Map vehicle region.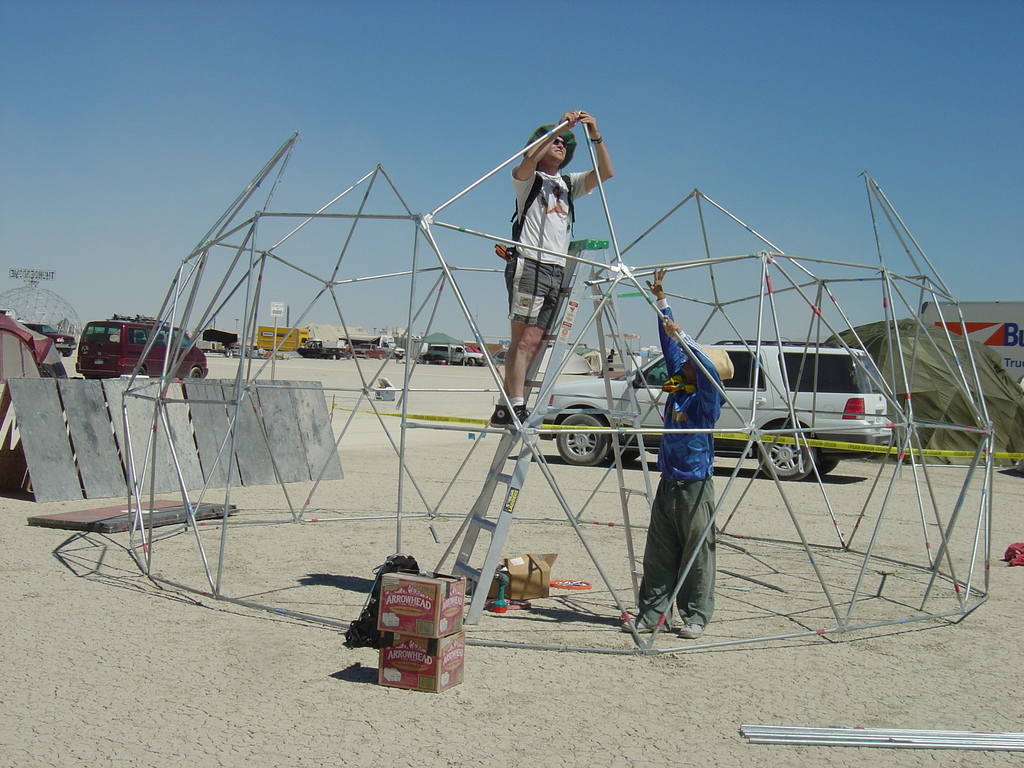
Mapped to {"x1": 459, "y1": 342, "x2": 481, "y2": 353}.
